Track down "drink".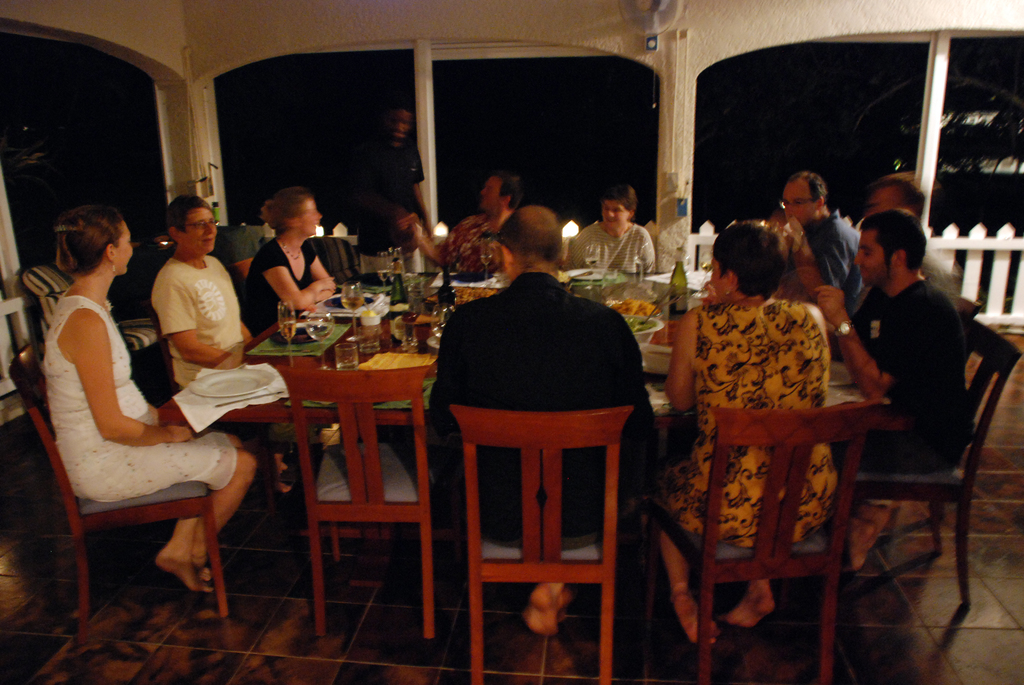
Tracked to region(668, 248, 689, 313).
